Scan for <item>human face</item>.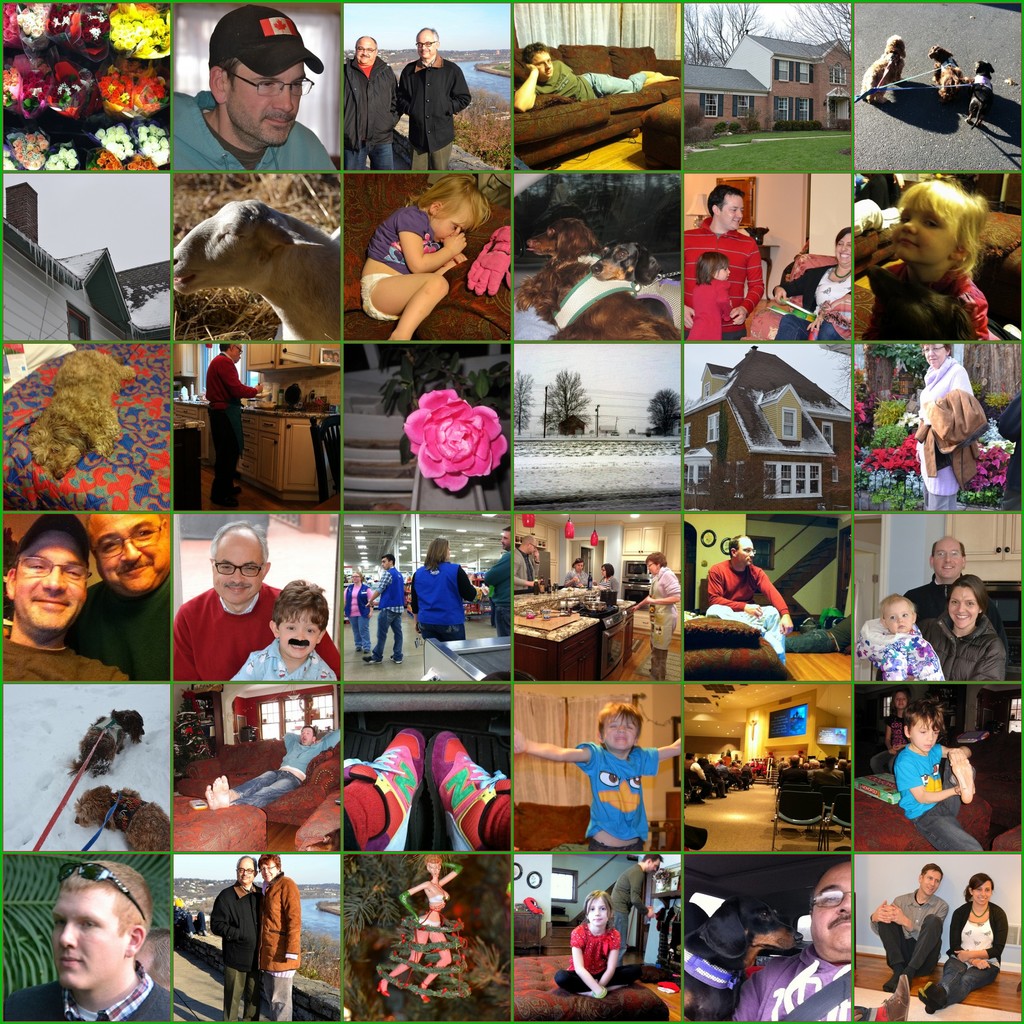
Scan result: box=[92, 509, 174, 588].
